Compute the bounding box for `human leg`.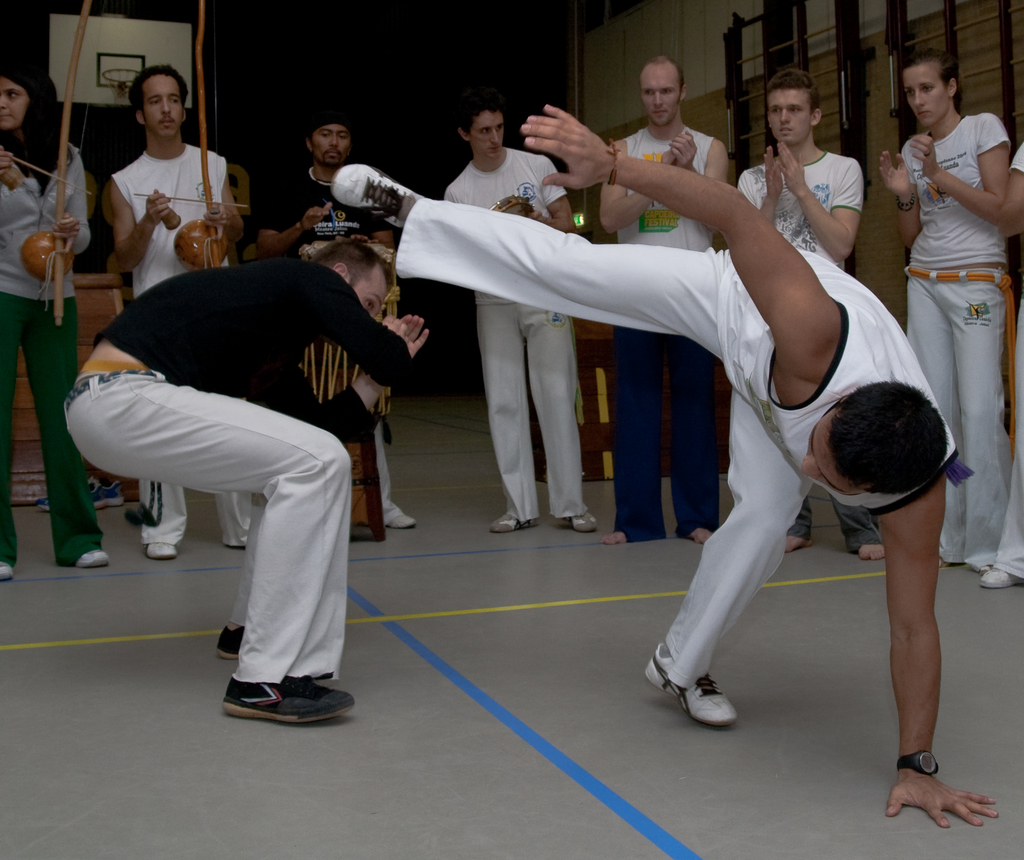
crop(899, 276, 957, 562).
